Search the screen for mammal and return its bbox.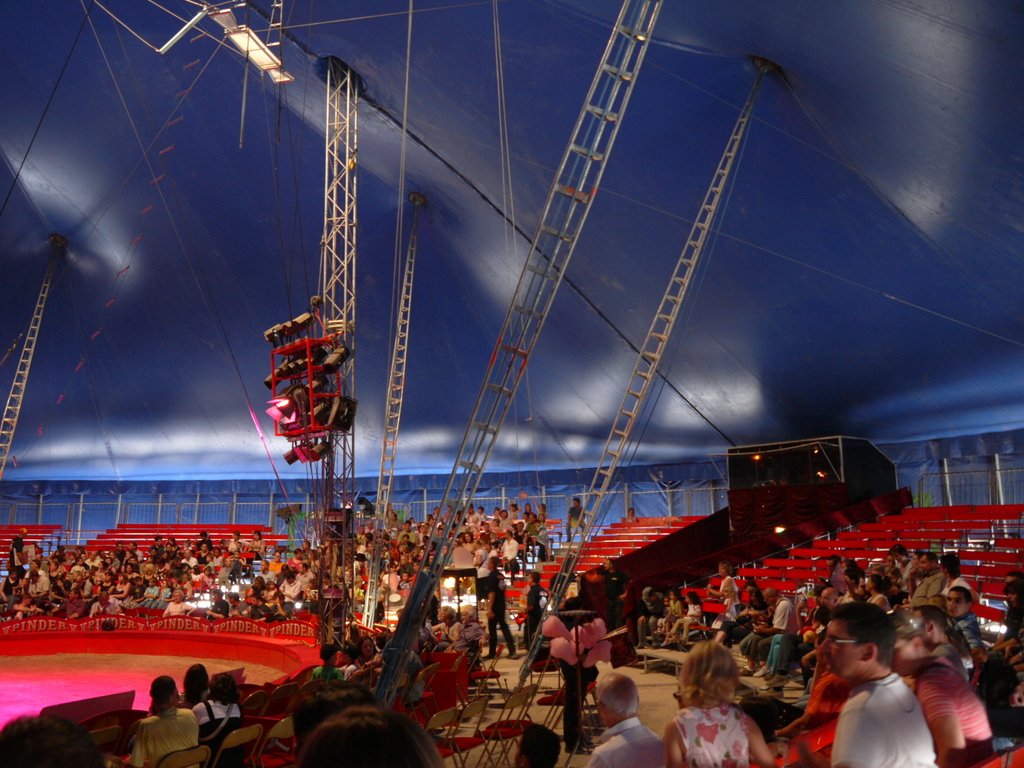
Found: 732,577,758,644.
